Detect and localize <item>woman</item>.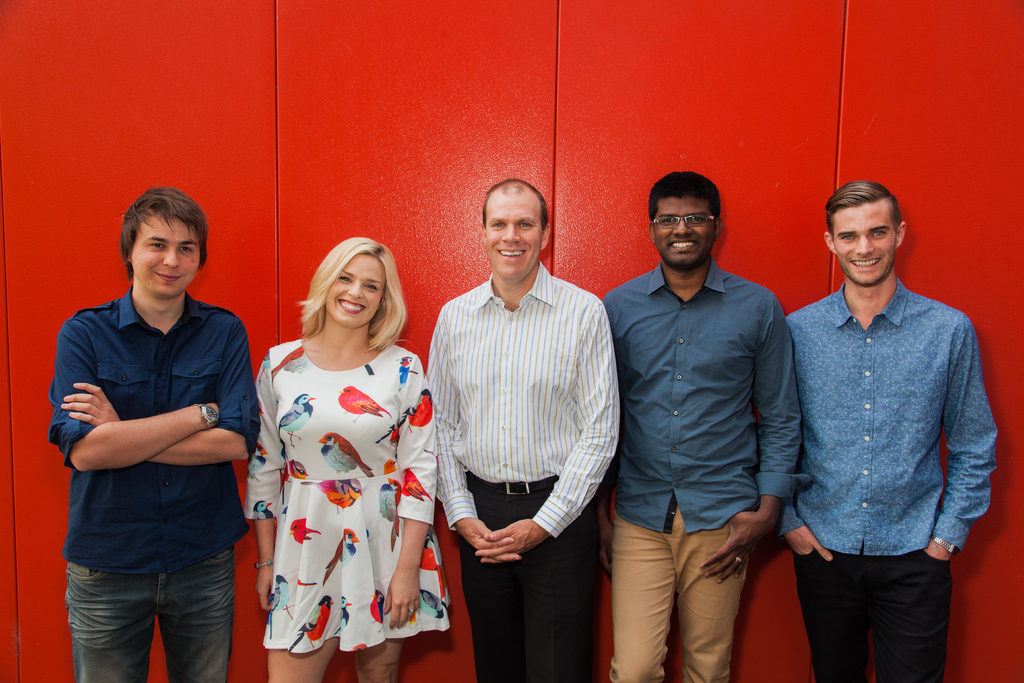
Localized at 238 231 435 664.
